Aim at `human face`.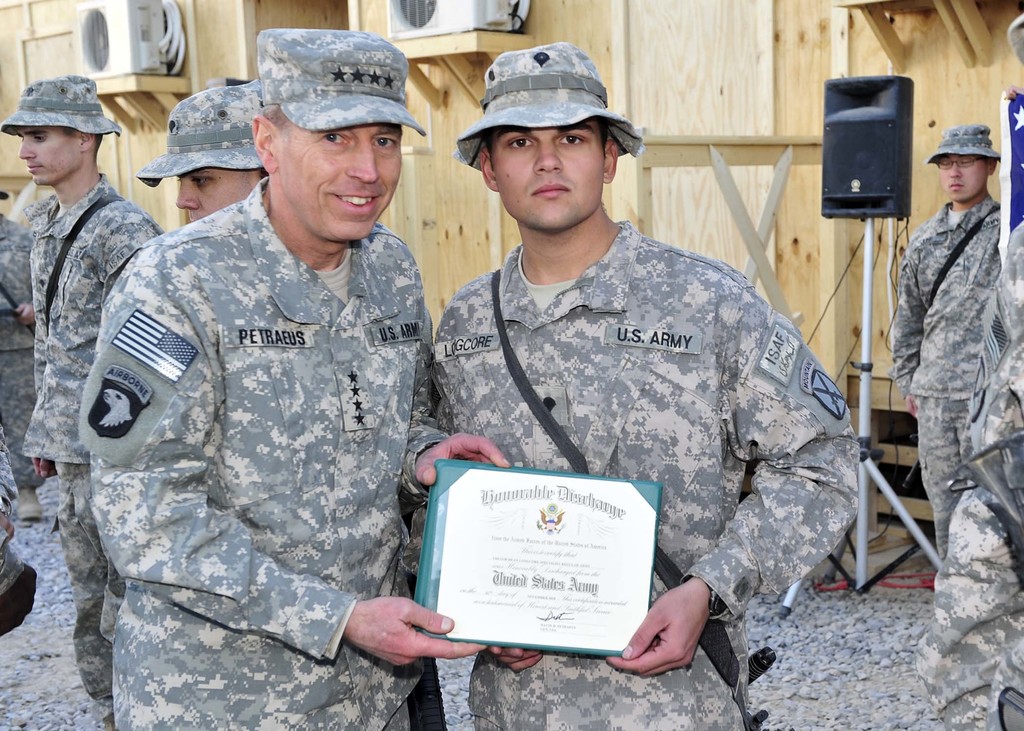
Aimed at locate(936, 157, 986, 201).
